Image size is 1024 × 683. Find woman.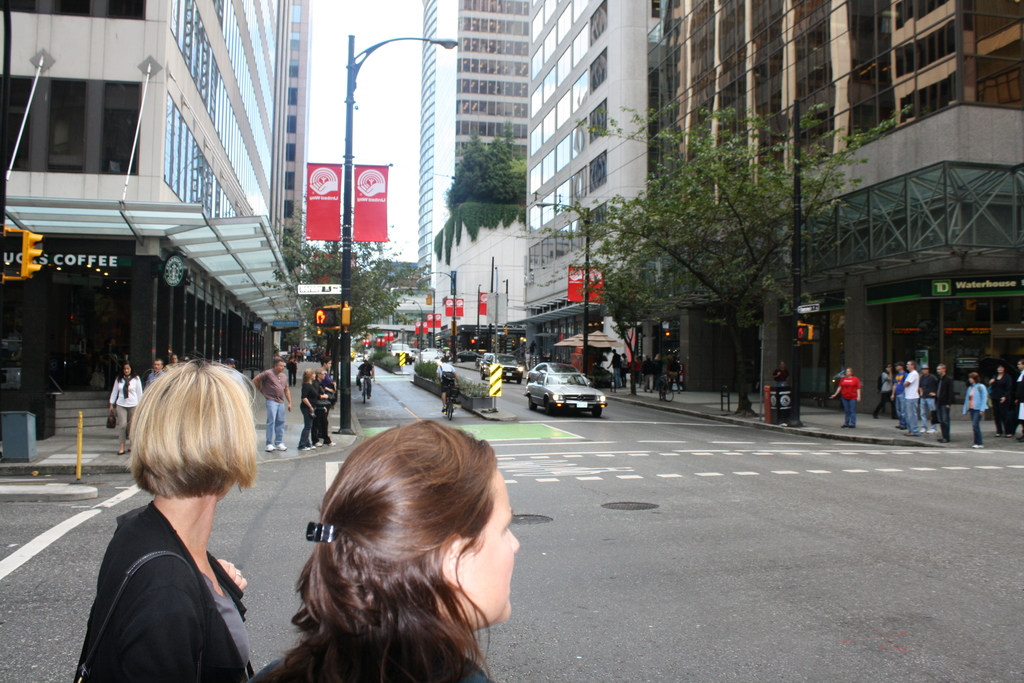
select_region(957, 368, 987, 451).
